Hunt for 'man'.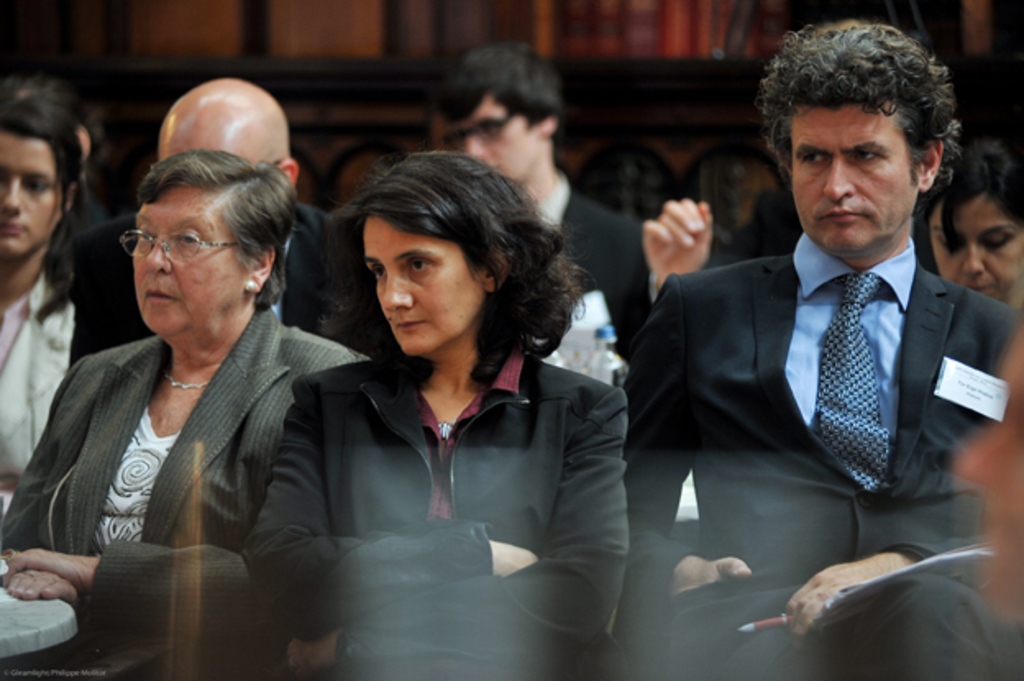
Hunted down at bbox(62, 69, 379, 368).
